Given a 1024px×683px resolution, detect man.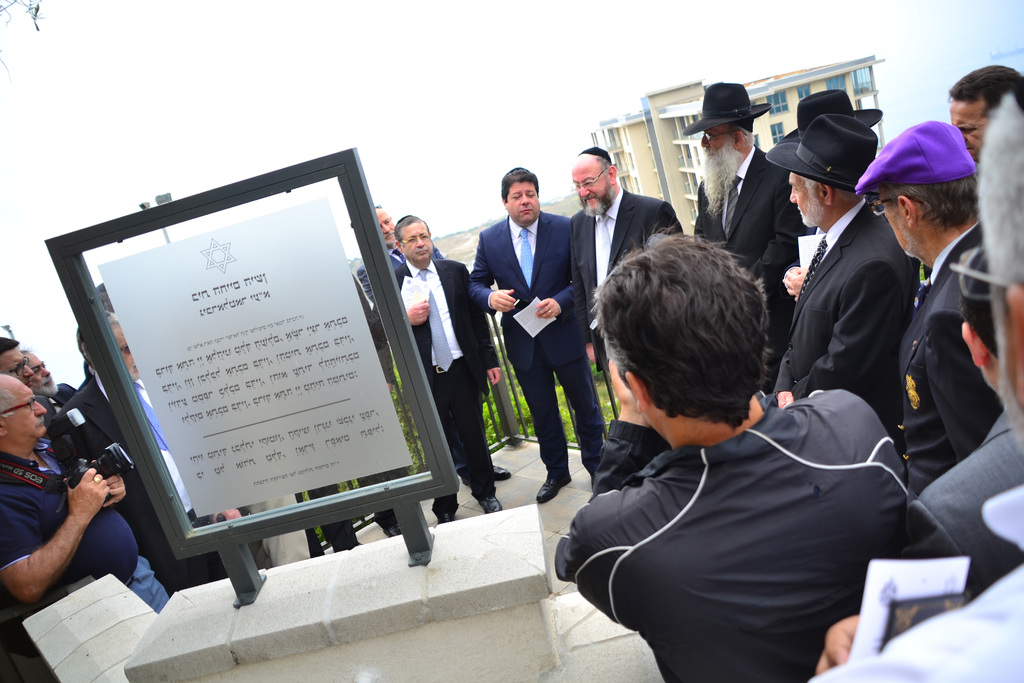
{"left": 307, "top": 253, "right": 388, "bottom": 559}.
